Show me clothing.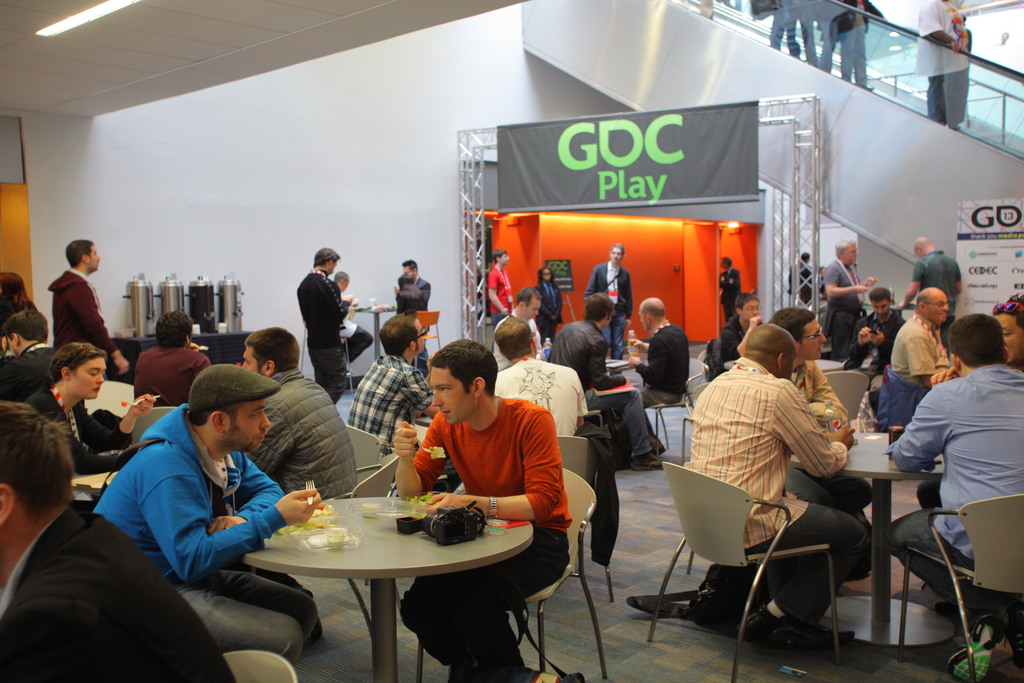
clothing is here: box(128, 343, 198, 414).
